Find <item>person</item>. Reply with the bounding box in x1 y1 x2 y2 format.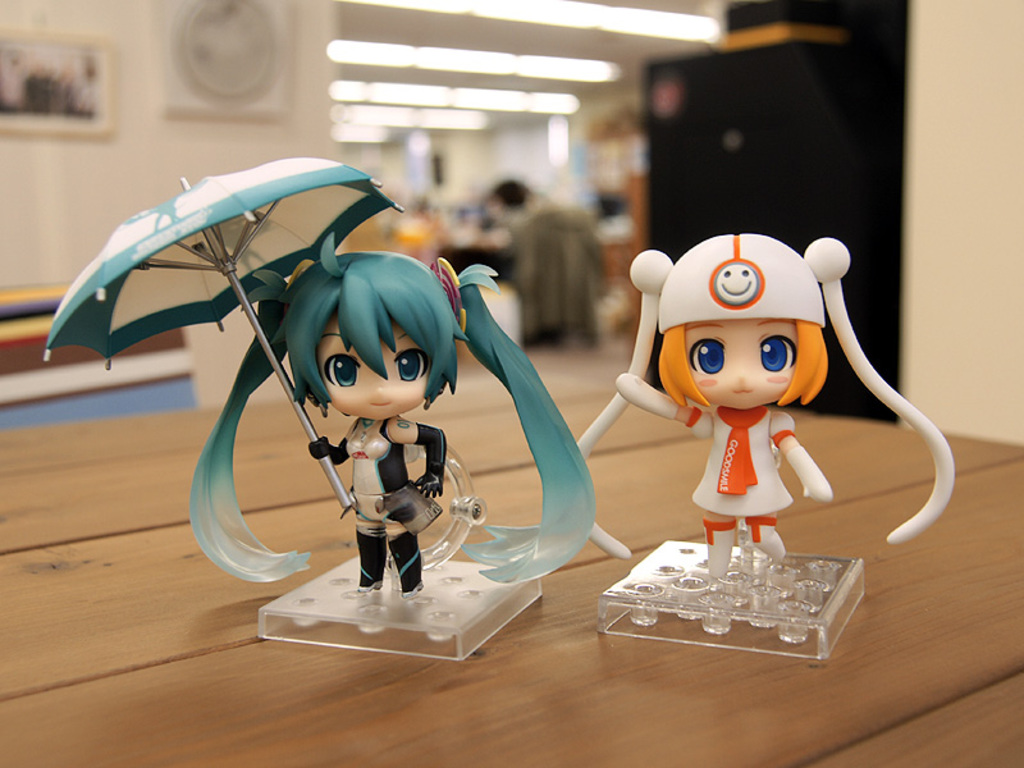
575 233 957 581.
